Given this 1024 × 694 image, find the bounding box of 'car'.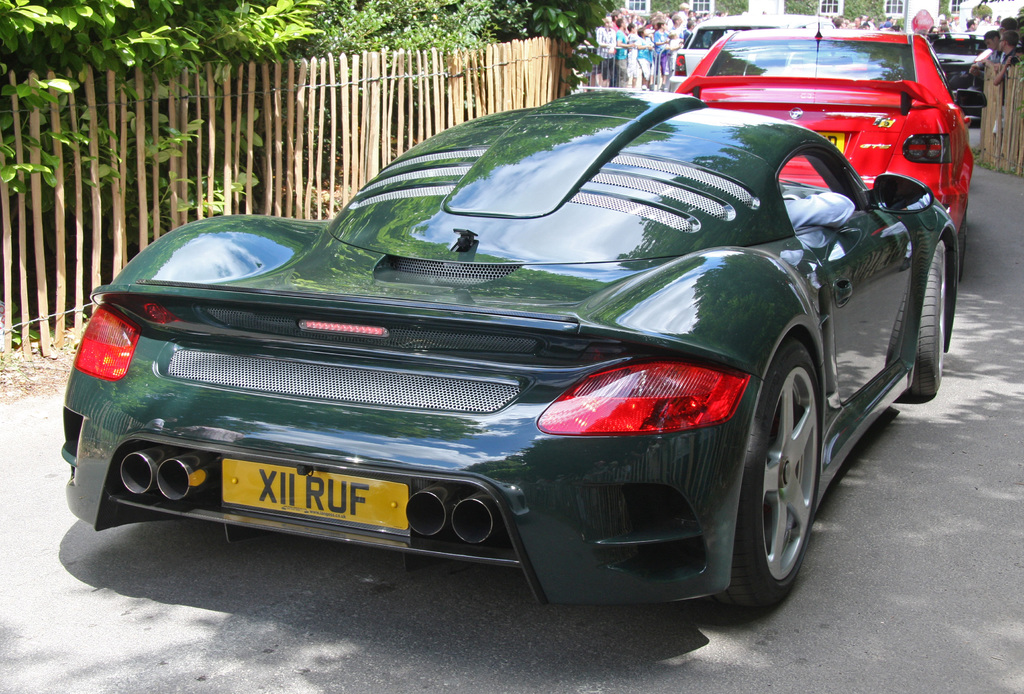
pyautogui.locateOnScreen(59, 77, 945, 612).
